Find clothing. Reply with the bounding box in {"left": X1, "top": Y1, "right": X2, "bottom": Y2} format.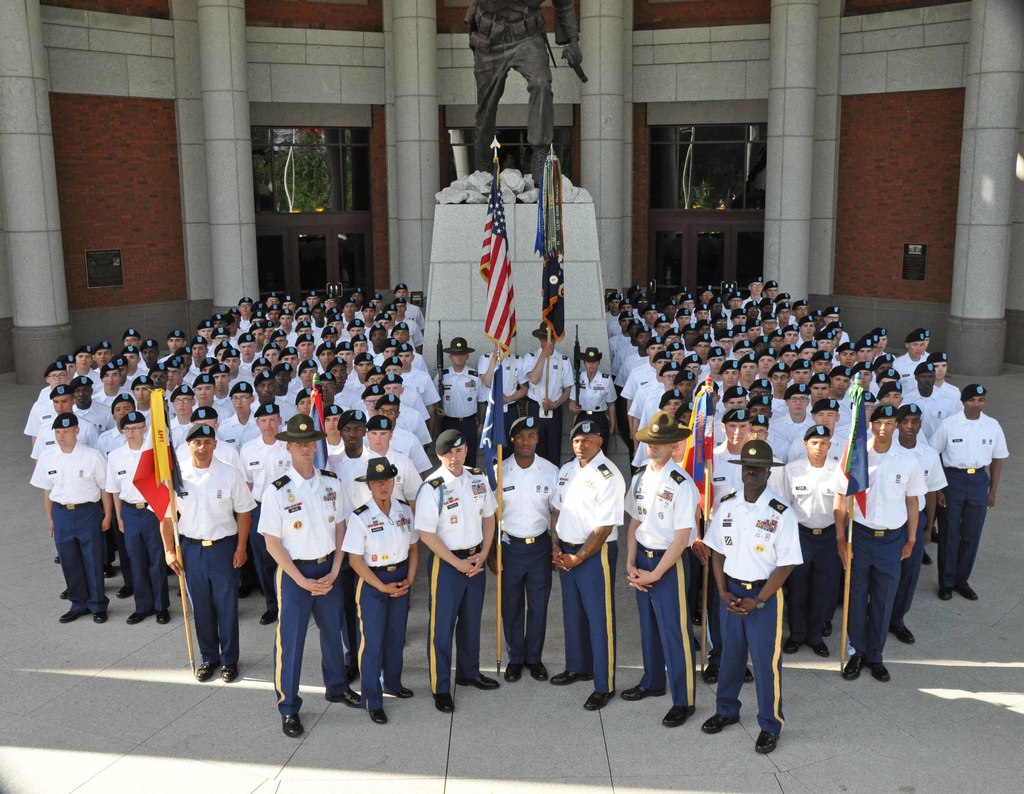
{"left": 492, "top": 451, "right": 556, "bottom": 669}.
